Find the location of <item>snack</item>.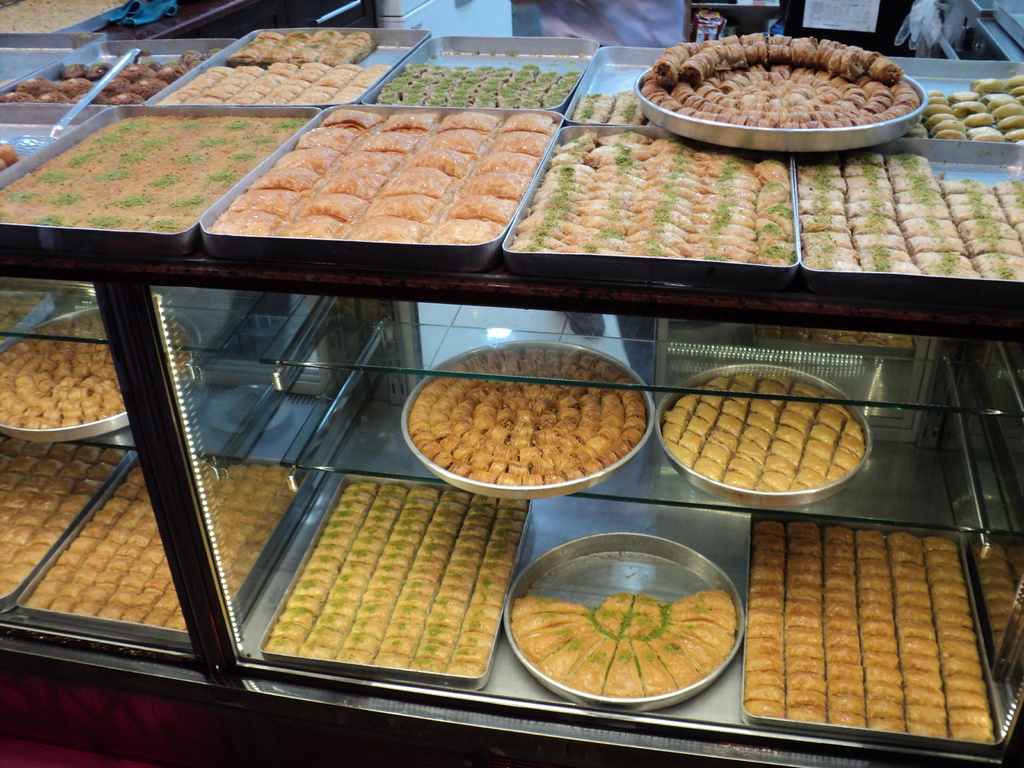
Location: detection(4, 442, 128, 609).
